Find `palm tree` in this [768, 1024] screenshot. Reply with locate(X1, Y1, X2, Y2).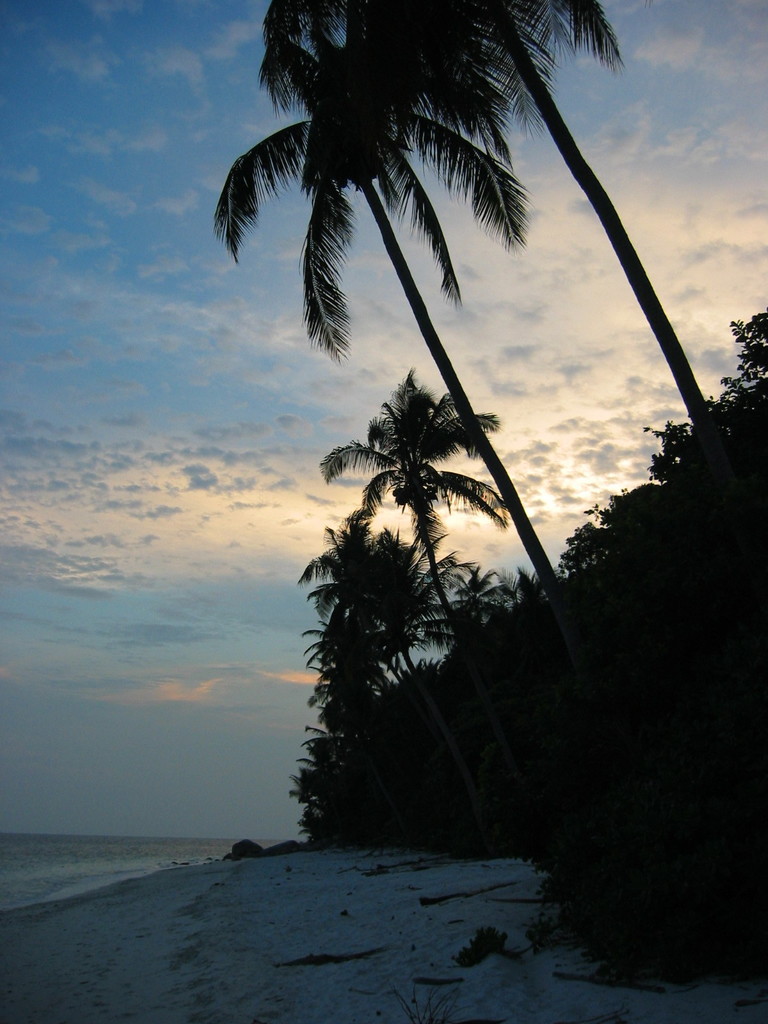
locate(209, 0, 570, 612).
